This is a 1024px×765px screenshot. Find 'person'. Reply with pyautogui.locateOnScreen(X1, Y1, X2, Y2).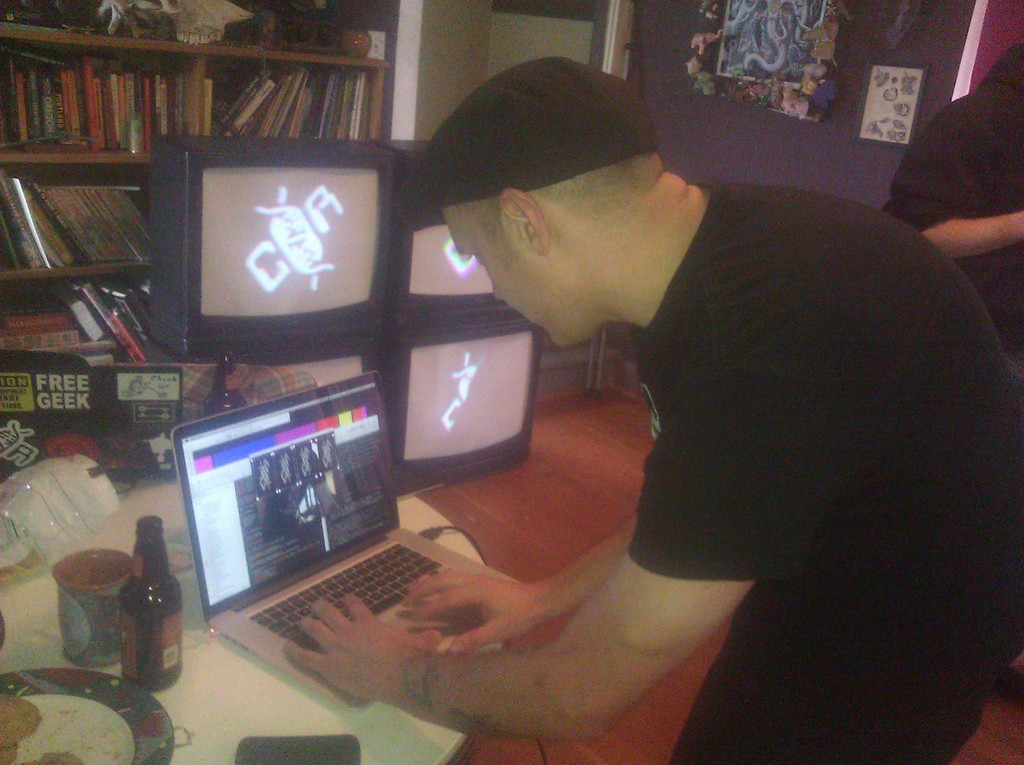
pyautogui.locateOnScreen(393, 41, 968, 740).
